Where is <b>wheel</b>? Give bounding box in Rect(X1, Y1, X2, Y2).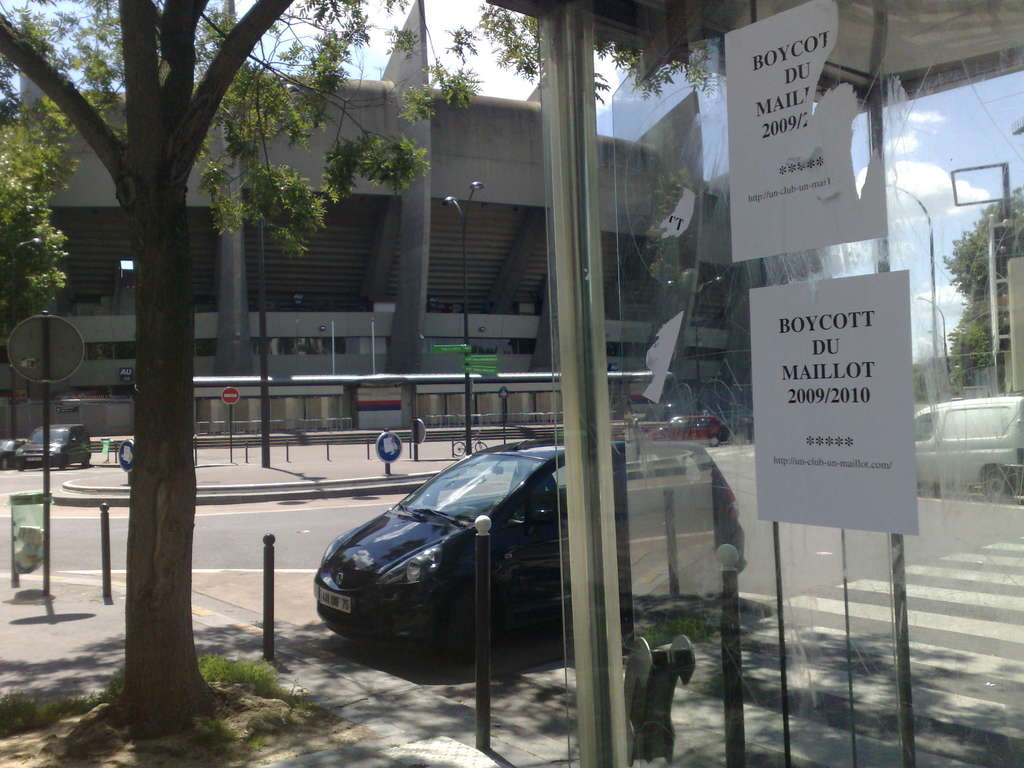
Rect(981, 465, 1017, 505).
